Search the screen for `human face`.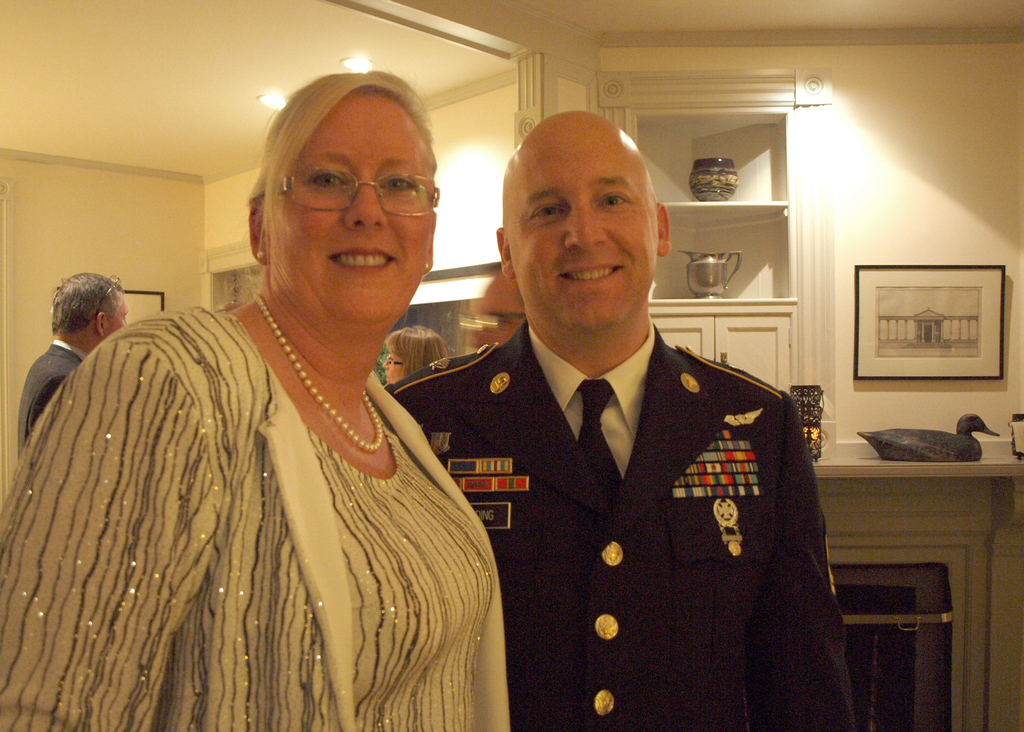
Found at 275 97 435 331.
